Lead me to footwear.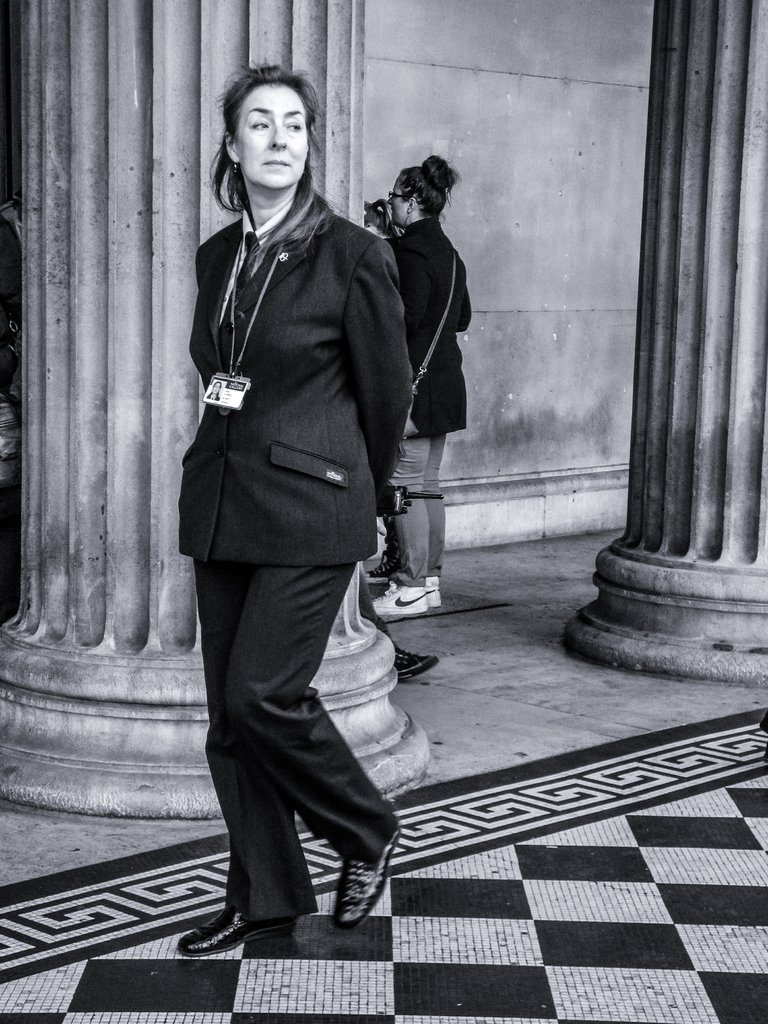
Lead to pyautogui.locateOnScreen(394, 648, 440, 674).
